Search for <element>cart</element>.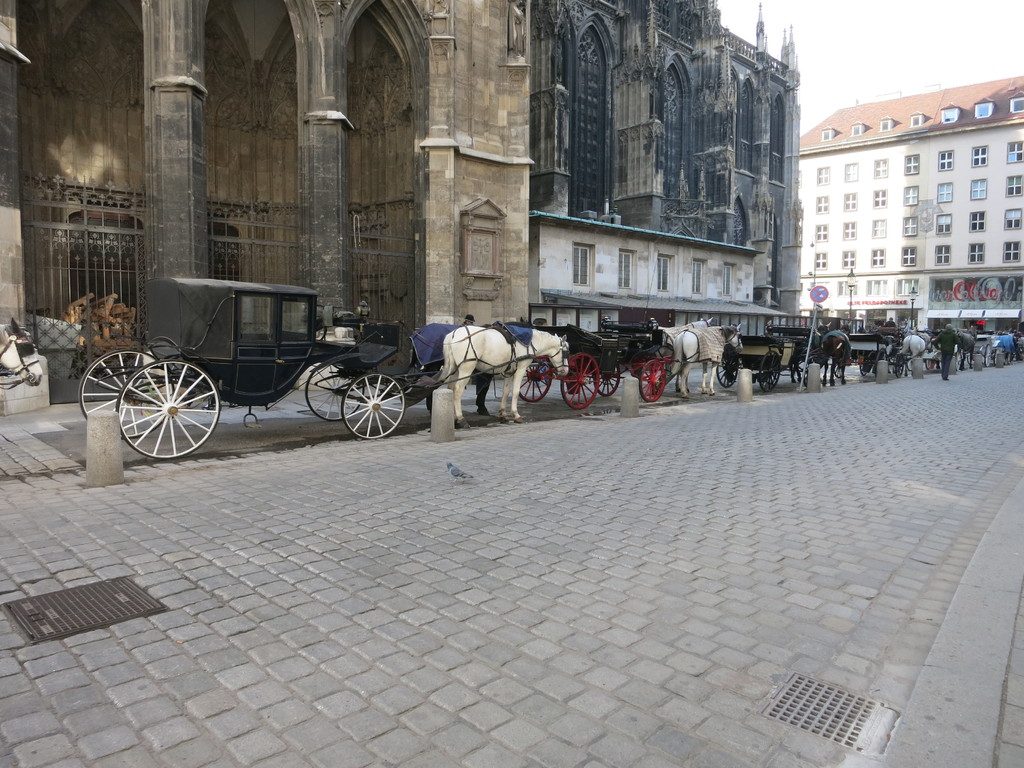
Found at bbox(927, 332, 975, 371).
